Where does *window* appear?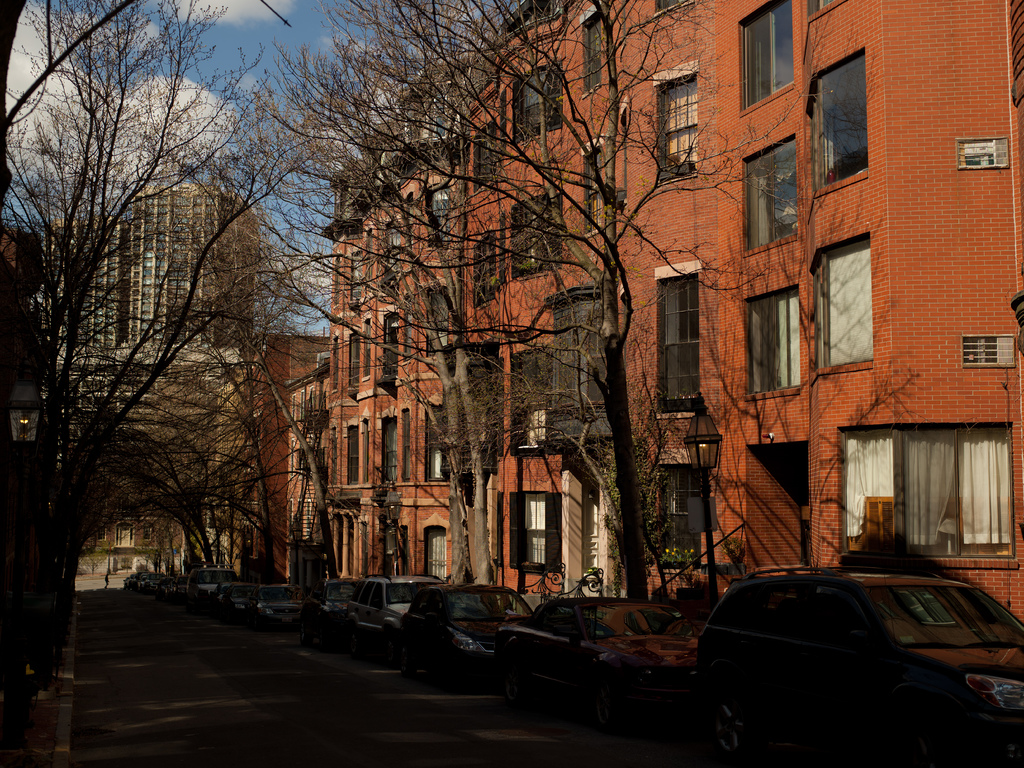
Appears at bbox=(642, 440, 707, 568).
